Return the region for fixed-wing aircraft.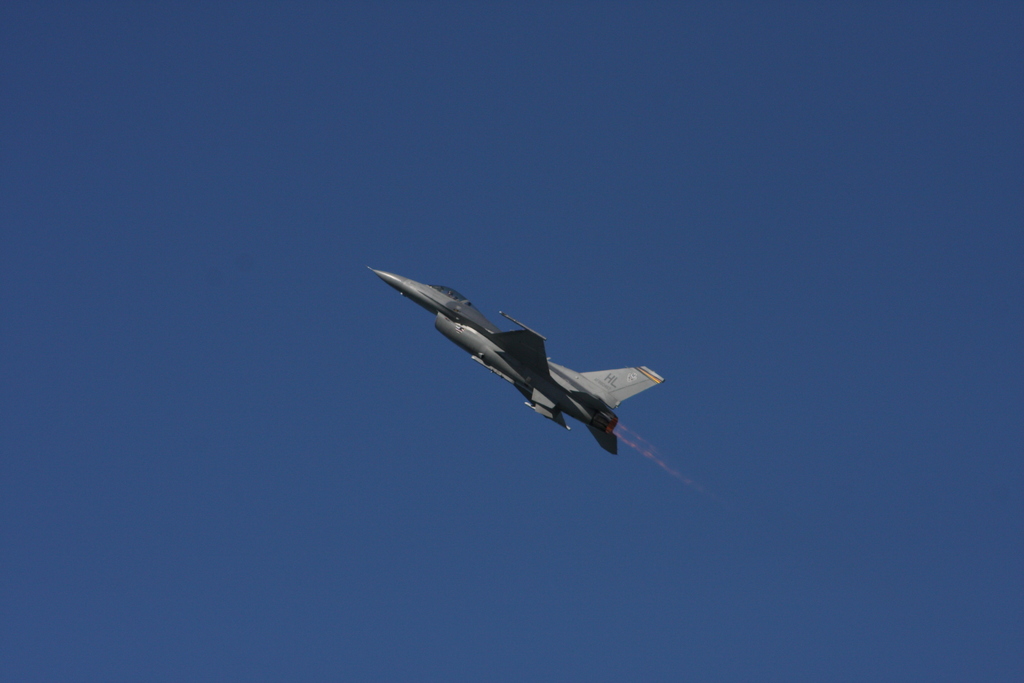
bbox=(359, 264, 668, 456).
